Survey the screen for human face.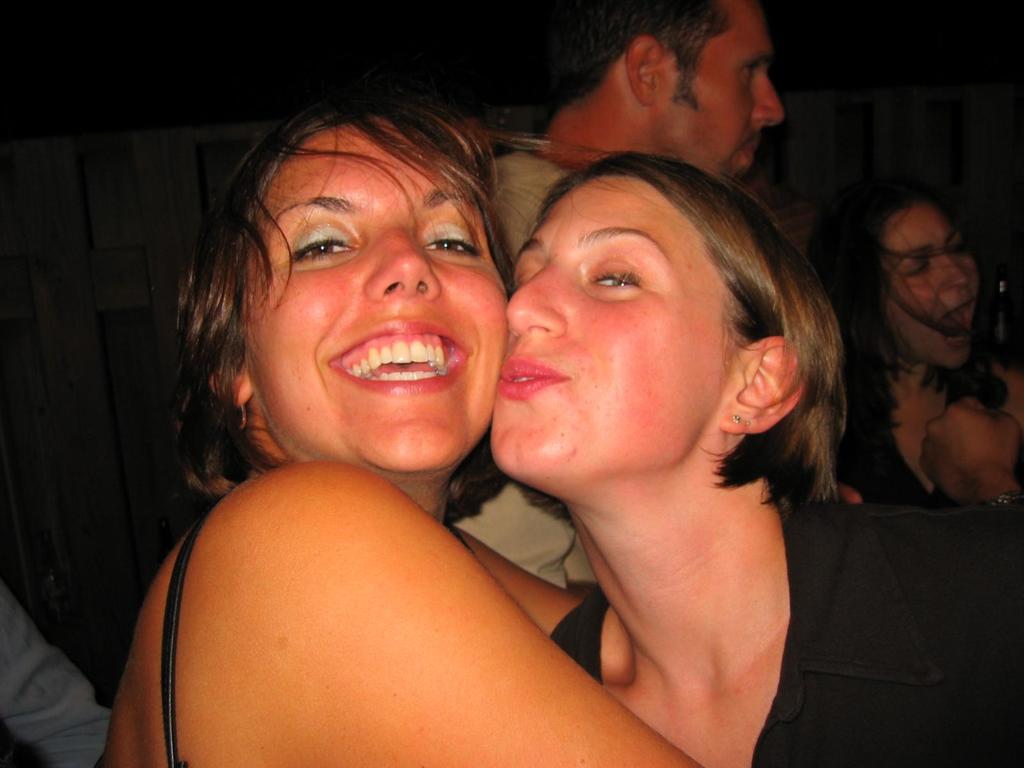
Survey found: rect(883, 205, 980, 367).
